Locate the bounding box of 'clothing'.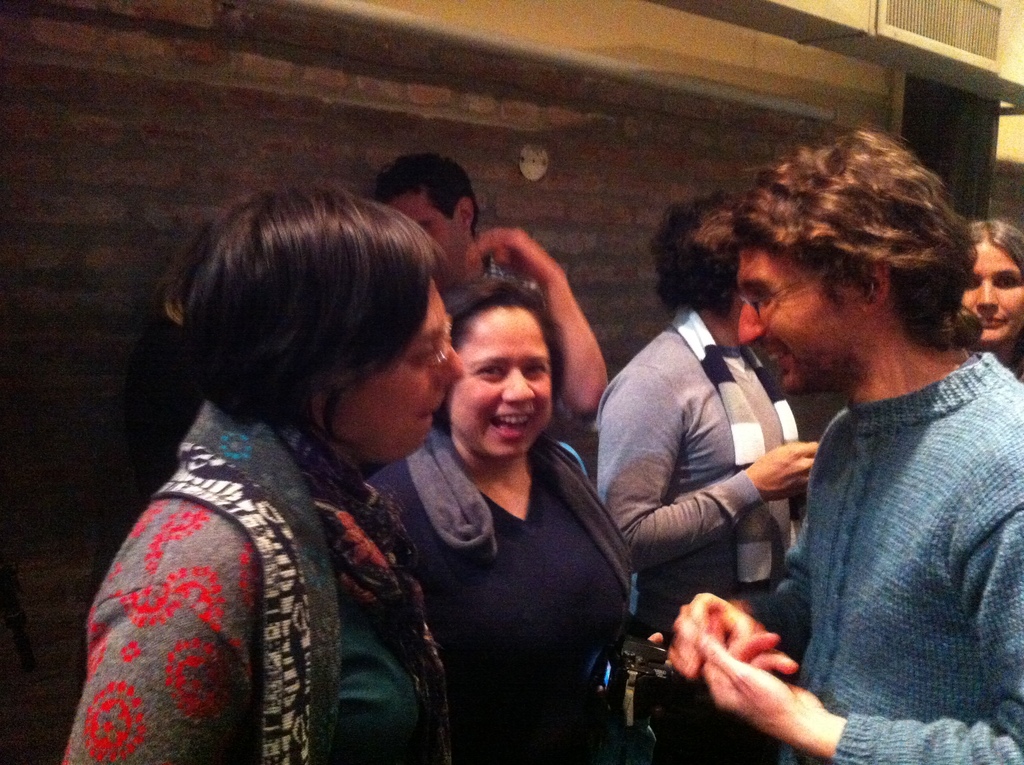
Bounding box: [392,440,637,752].
